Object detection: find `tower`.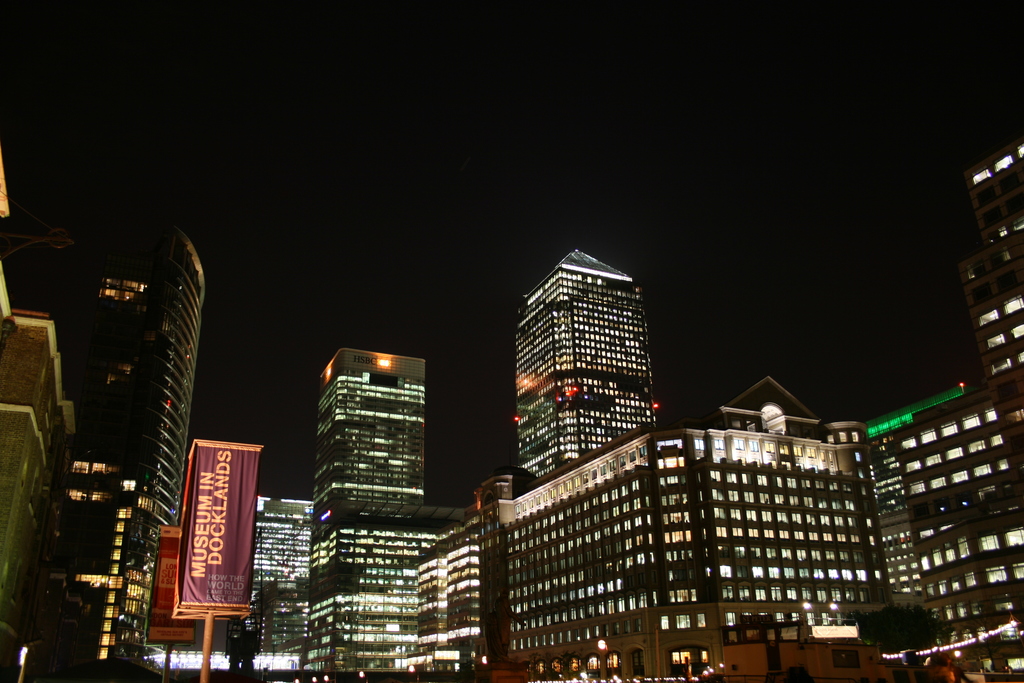
298:347:428:670.
